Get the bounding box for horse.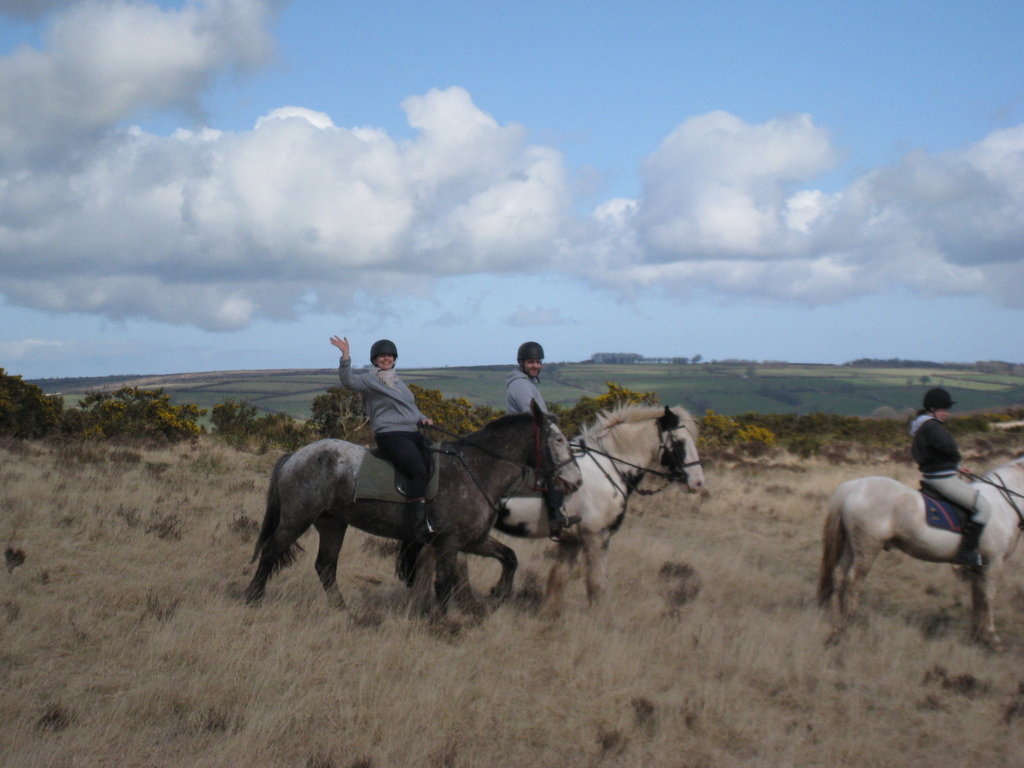
crop(392, 403, 707, 611).
